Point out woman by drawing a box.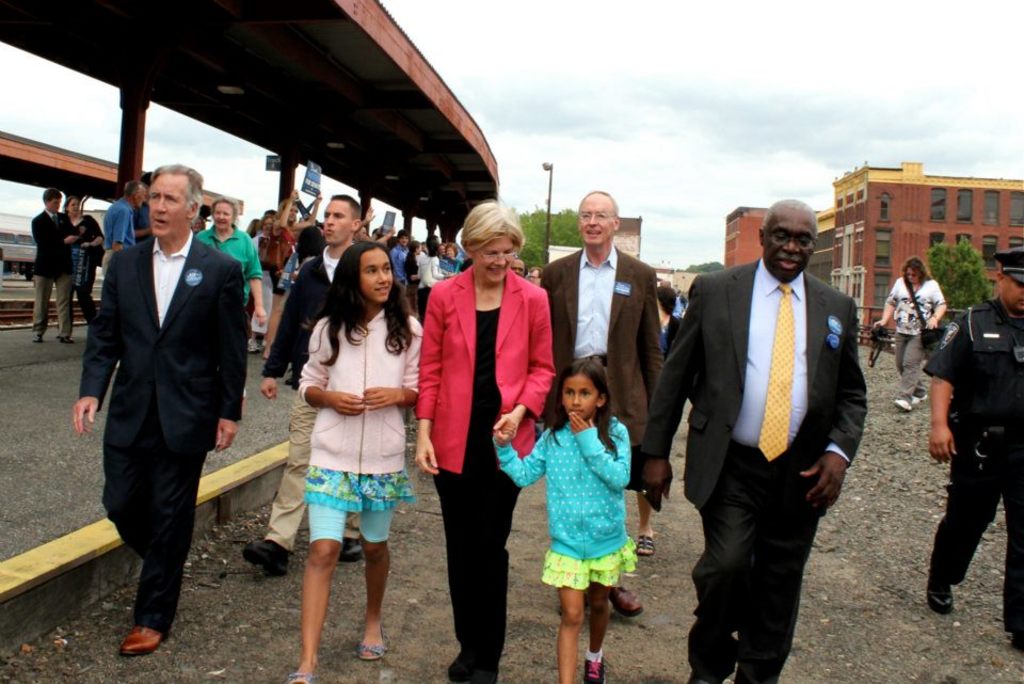
416, 197, 555, 681.
